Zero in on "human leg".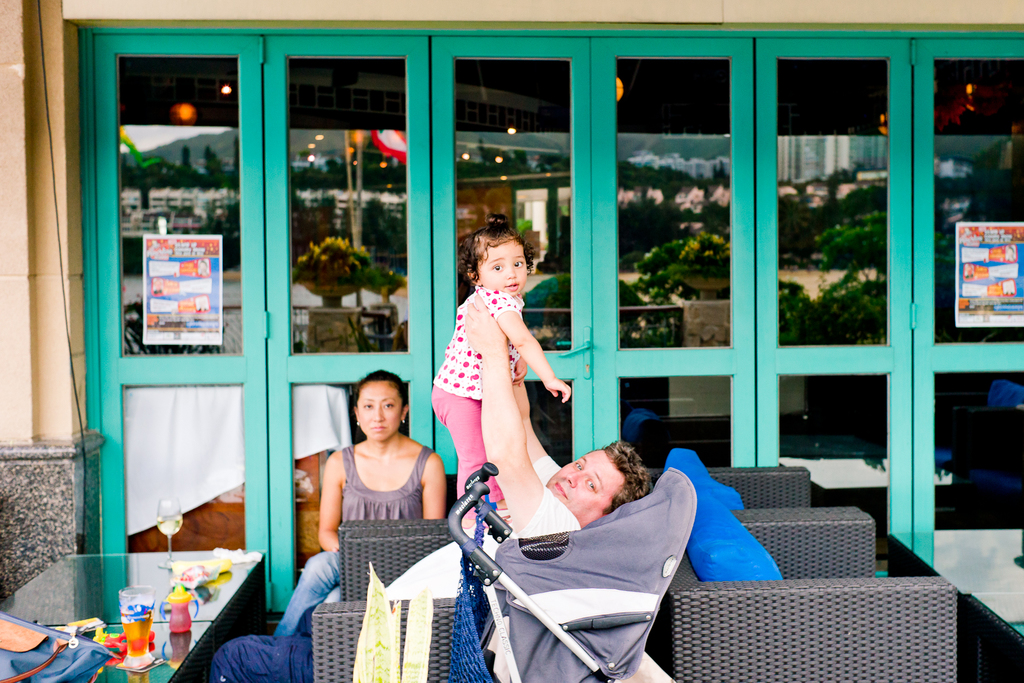
Zeroed in: <bbox>430, 383, 489, 526</bbox>.
